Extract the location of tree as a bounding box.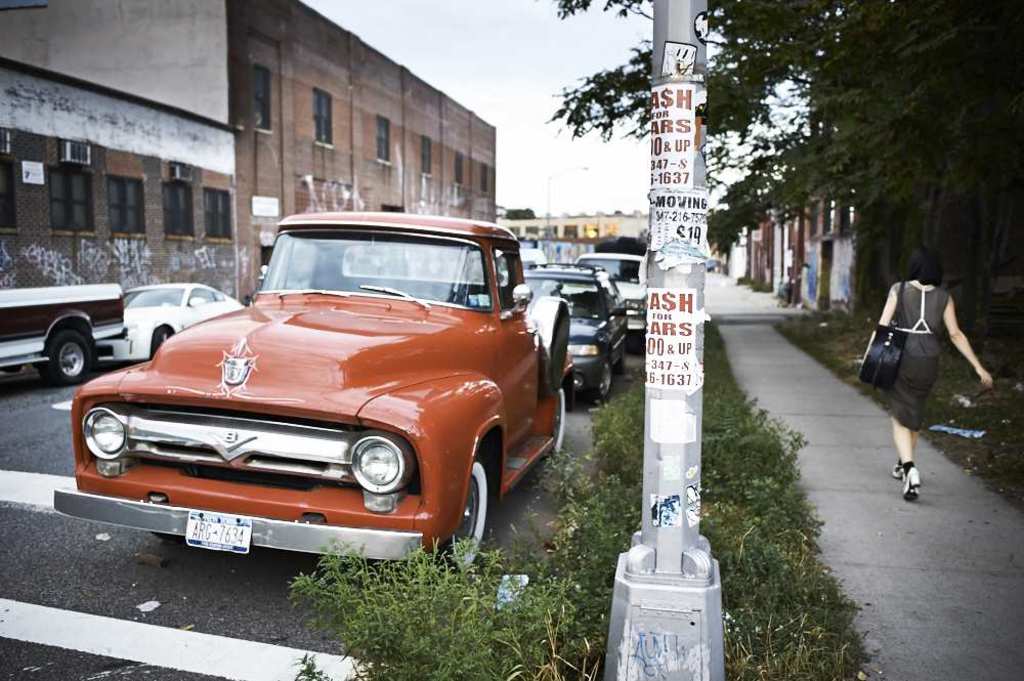
BBox(537, 0, 1023, 384).
